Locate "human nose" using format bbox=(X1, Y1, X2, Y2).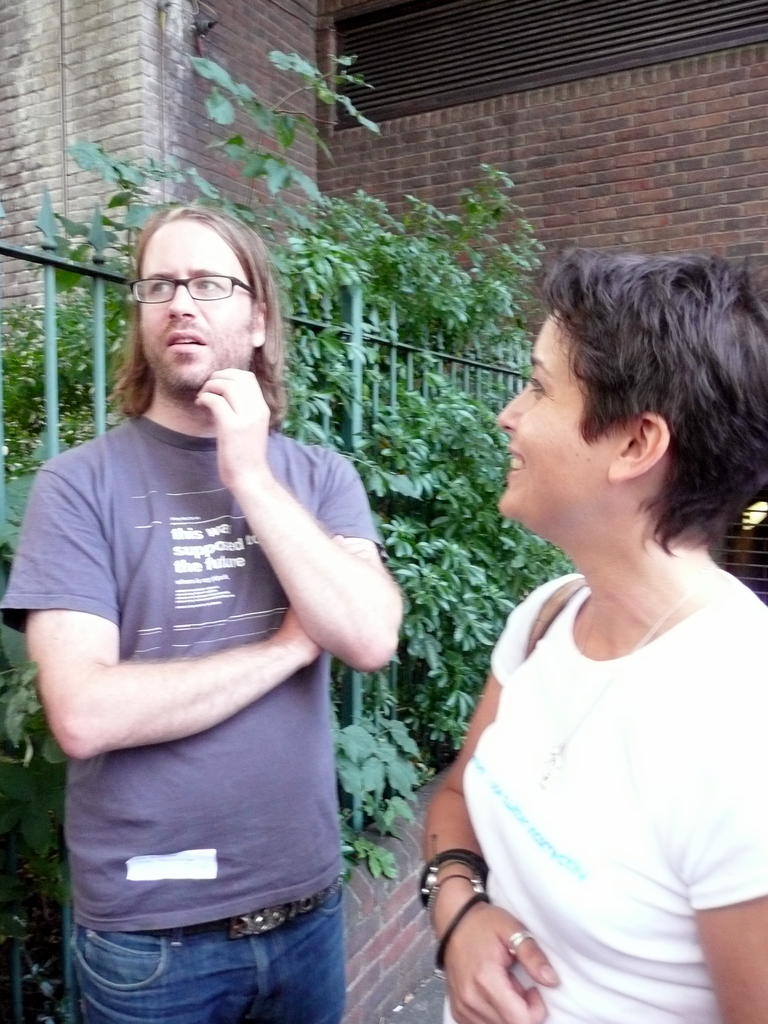
bbox=(168, 284, 202, 319).
